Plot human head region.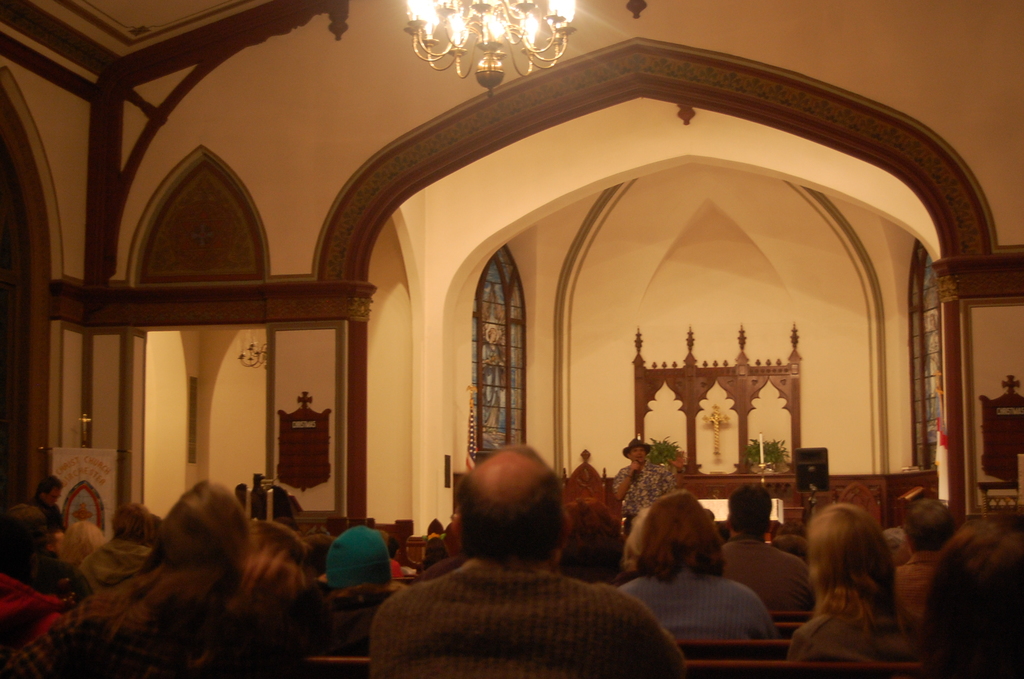
Plotted at {"left": 904, "top": 500, "right": 955, "bottom": 552}.
